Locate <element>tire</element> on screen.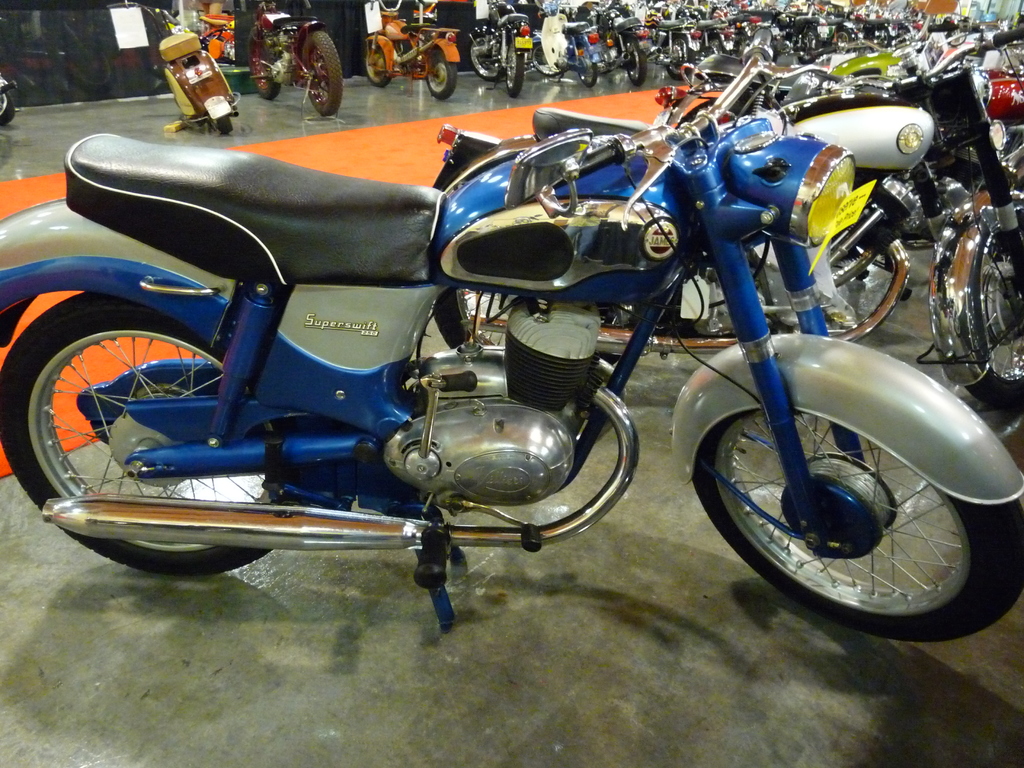
On screen at (793, 25, 820, 65).
